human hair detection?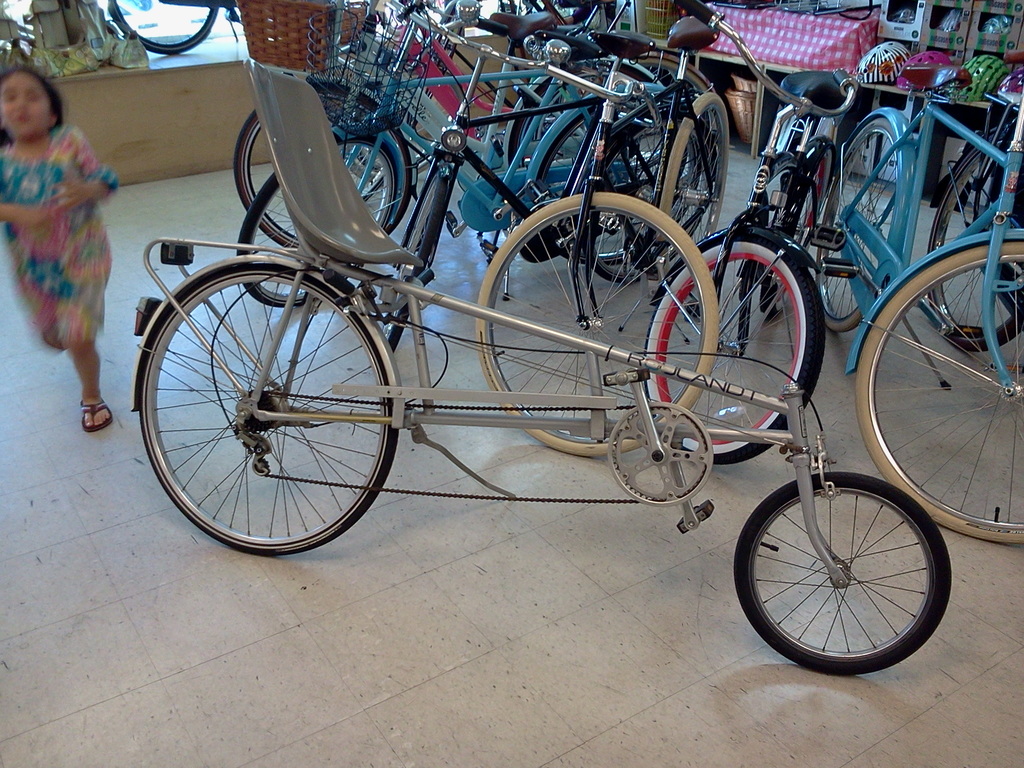
Rect(0, 63, 63, 141)
